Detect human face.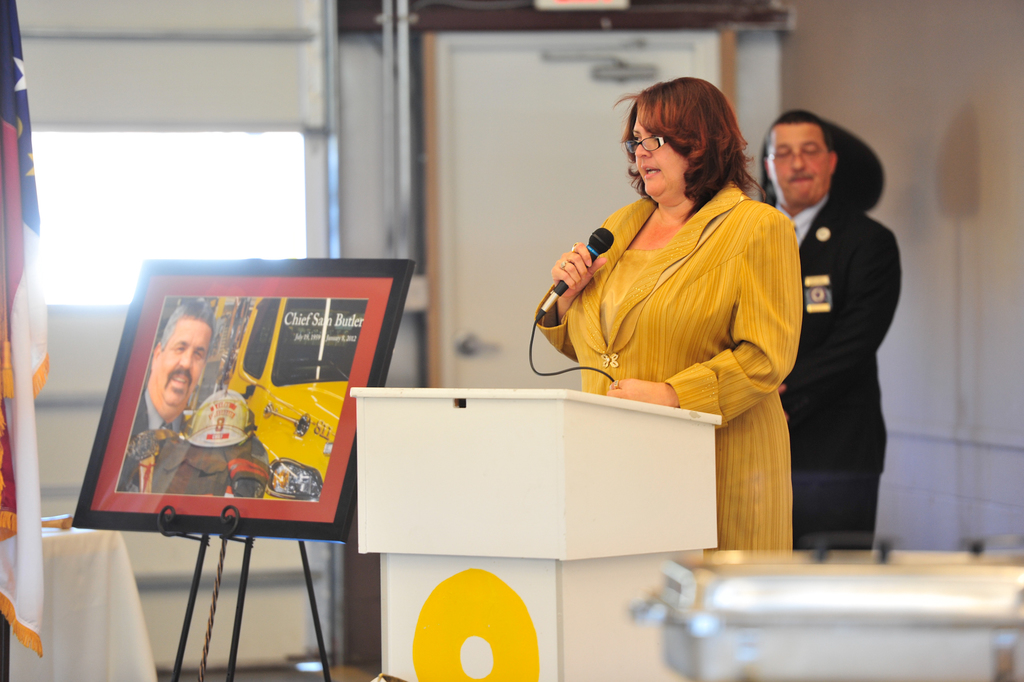
Detected at Rect(627, 113, 690, 215).
